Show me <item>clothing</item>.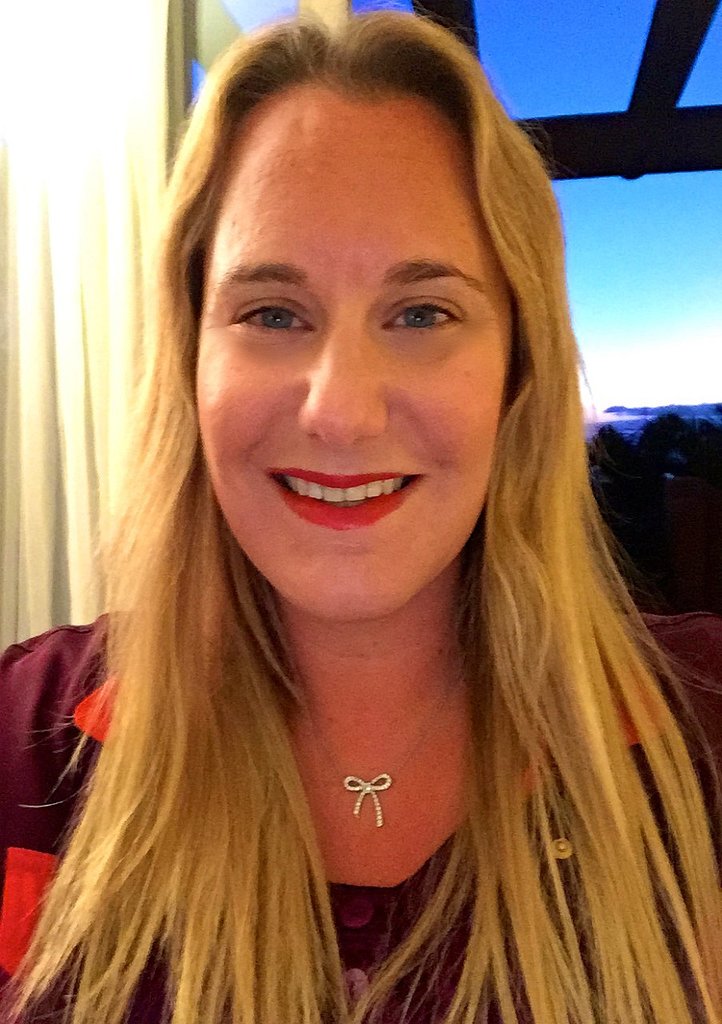
<item>clothing</item> is here: box(0, 598, 721, 1023).
